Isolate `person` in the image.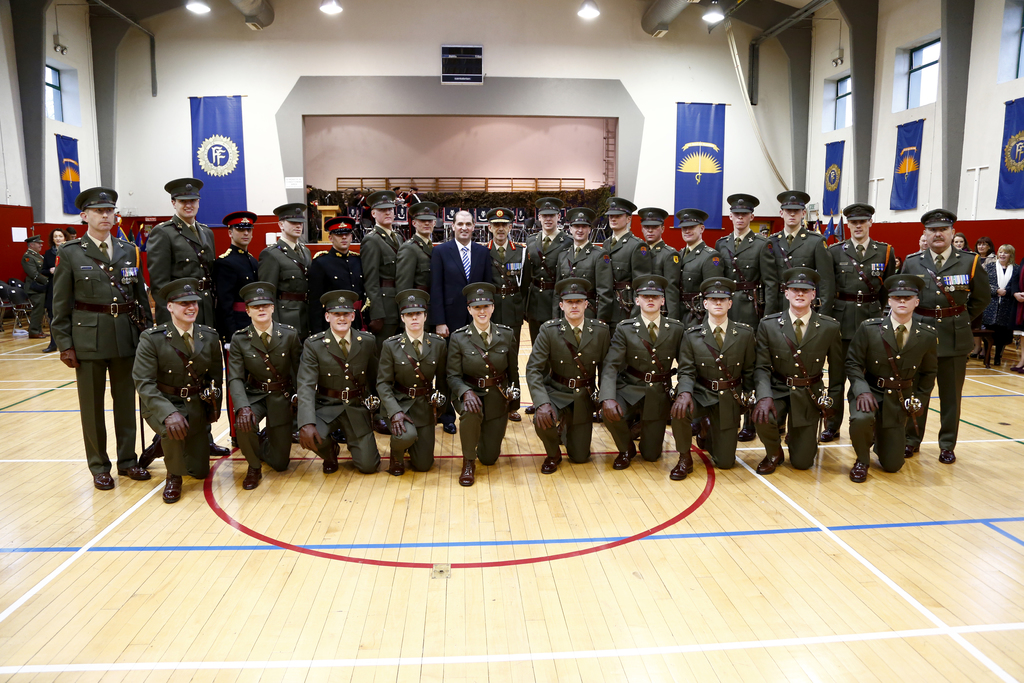
Isolated region: (x1=973, y1=237, x2=992, y2=267).
